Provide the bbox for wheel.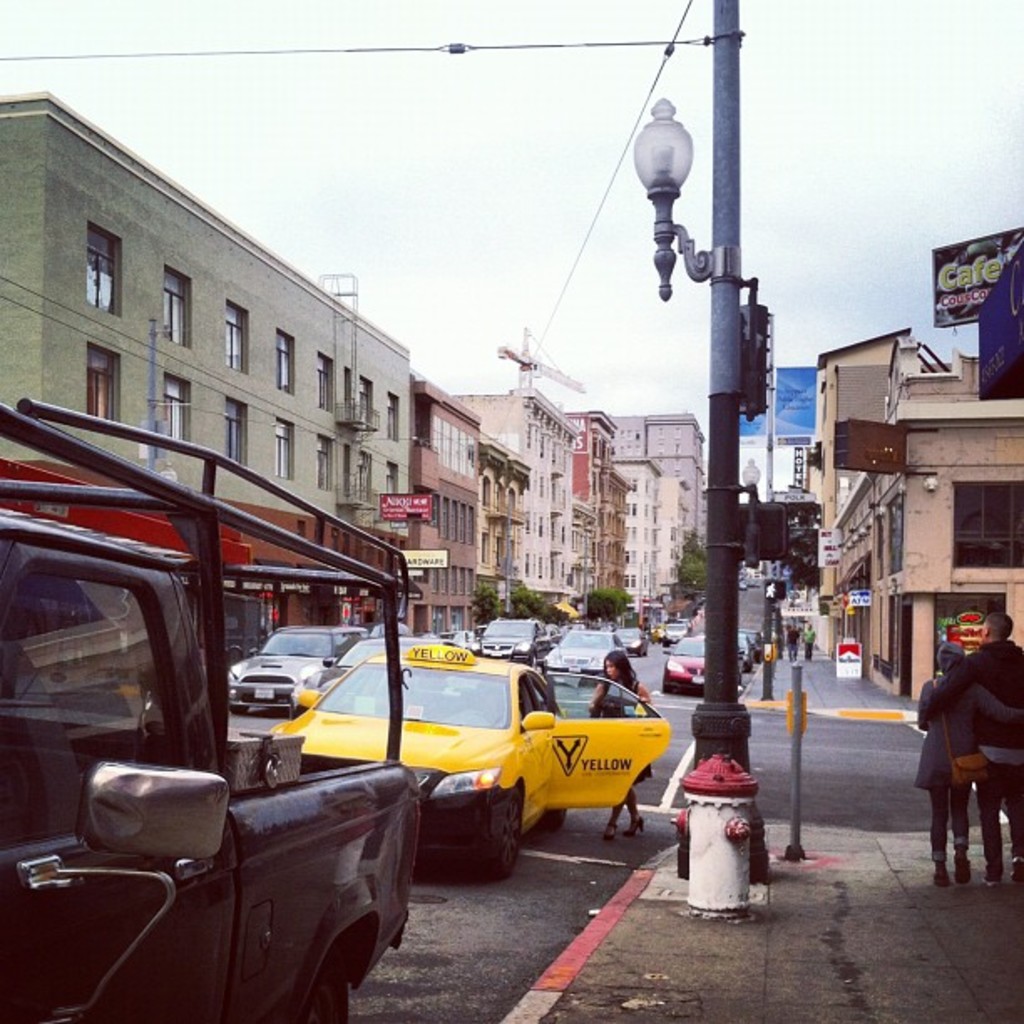
480, 791, 524, 880.
